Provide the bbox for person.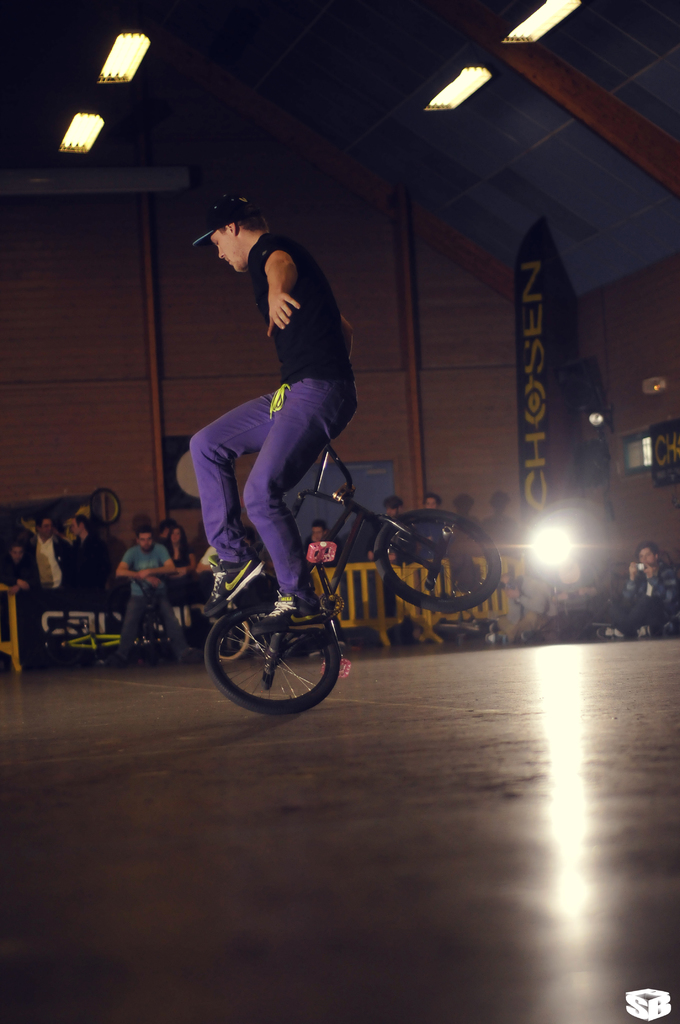
{"x1": 28, "y1": 515, "x2": 72, "y2": 603}.
